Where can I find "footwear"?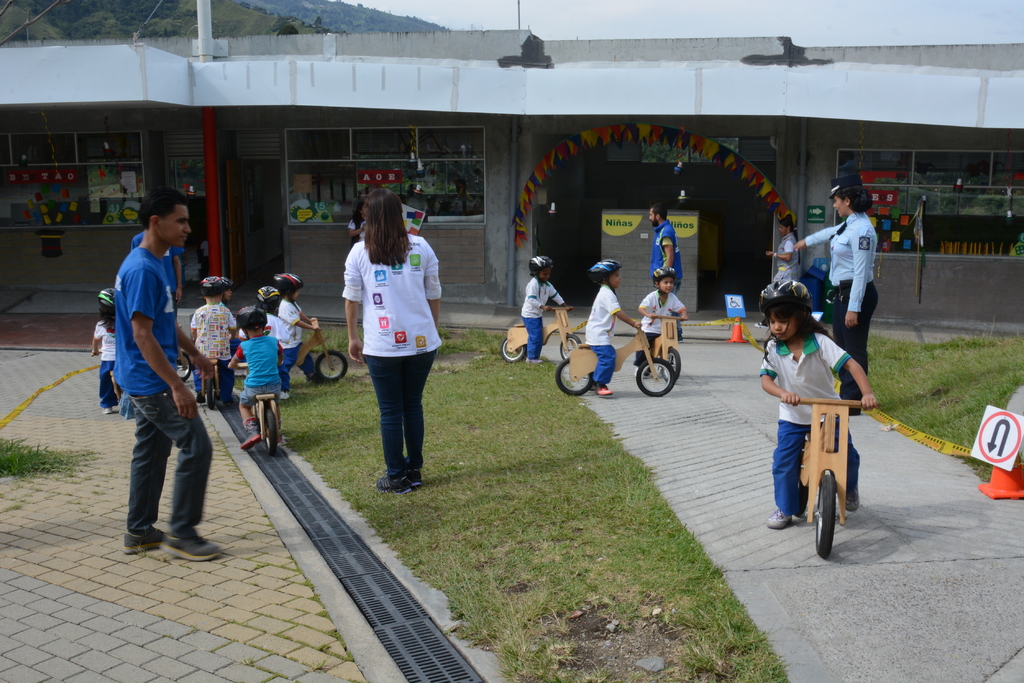
You can find it at rect(102, 406, 114, 414).
